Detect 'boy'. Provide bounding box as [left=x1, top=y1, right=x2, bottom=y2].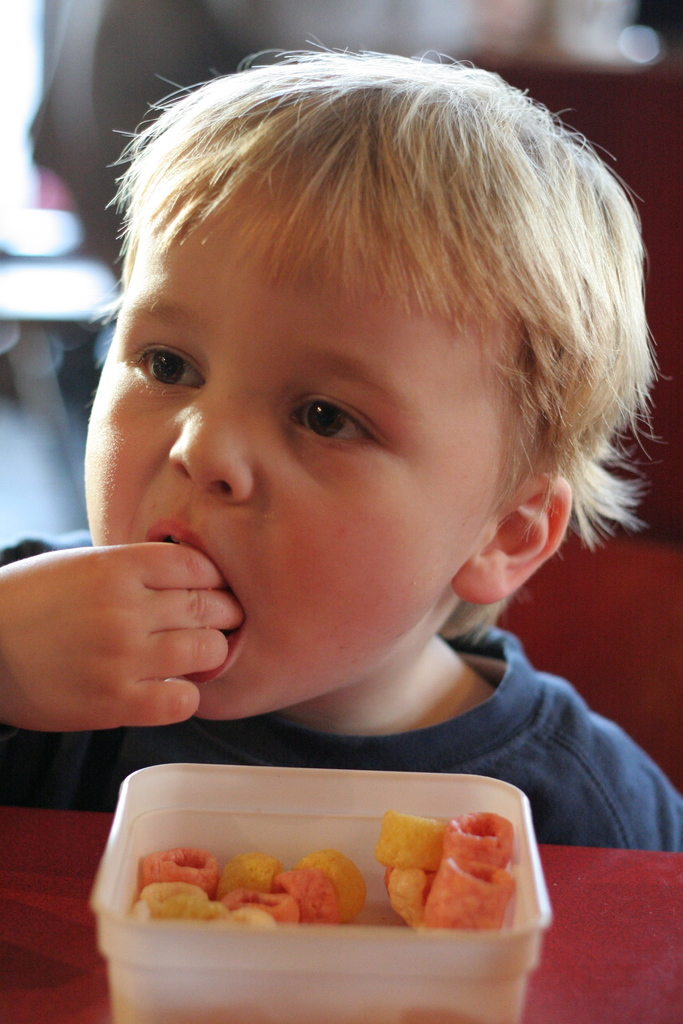
[left=7, top=62, right=682, bottom=883].
